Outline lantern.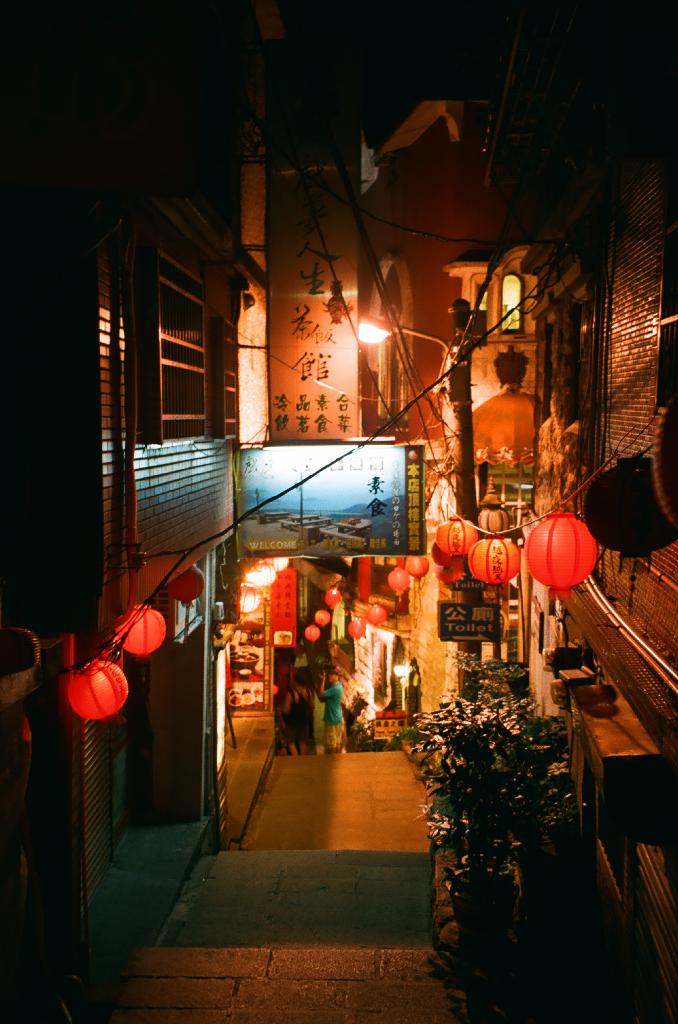
Outline: x1=168 y1=558 x2=205 y2=609.
